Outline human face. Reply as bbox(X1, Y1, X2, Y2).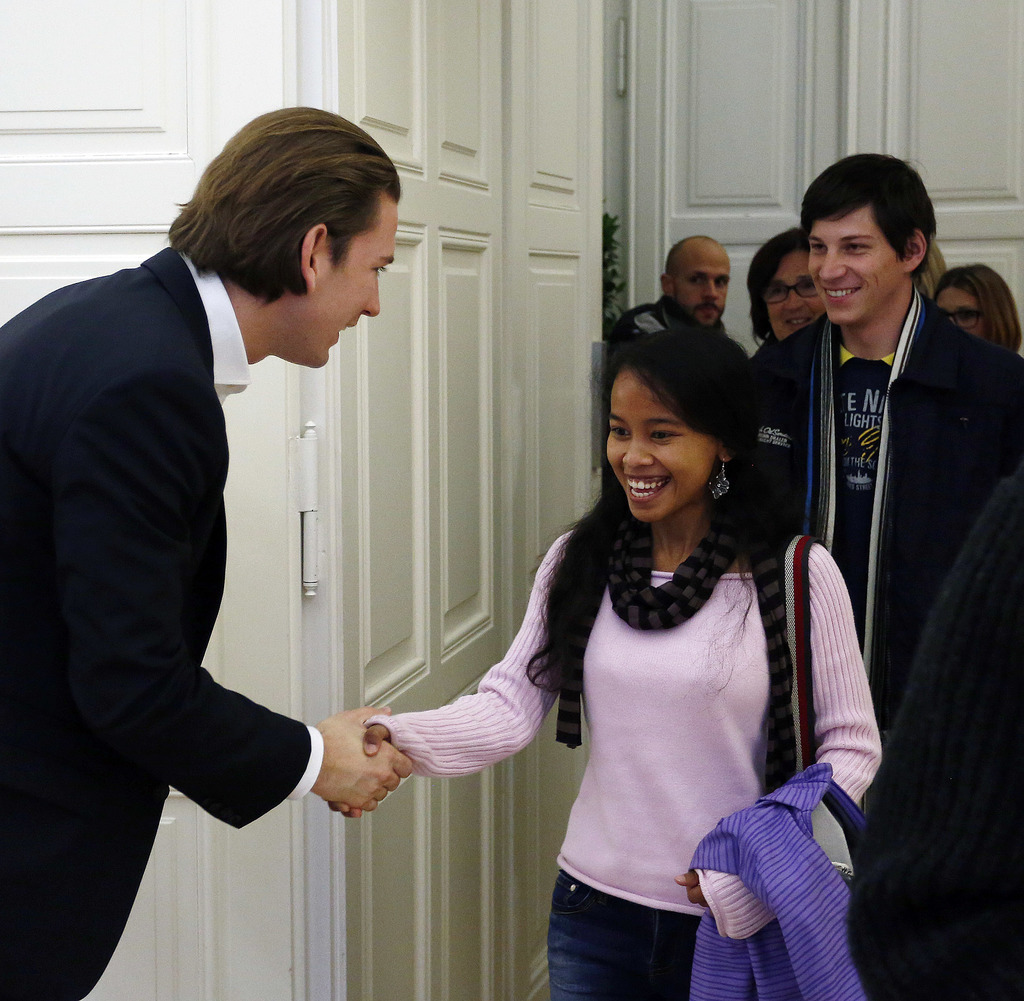
bbox(808, 221, 902, 322).
